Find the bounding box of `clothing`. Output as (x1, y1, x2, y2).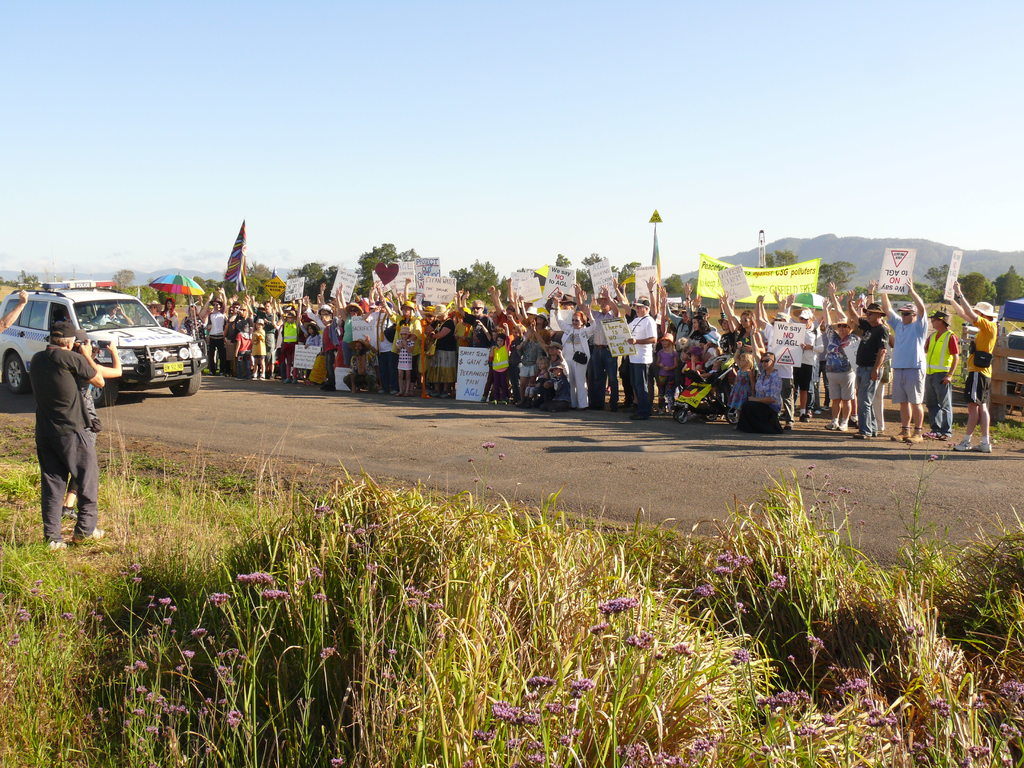
(389, 310, 425, 381).
